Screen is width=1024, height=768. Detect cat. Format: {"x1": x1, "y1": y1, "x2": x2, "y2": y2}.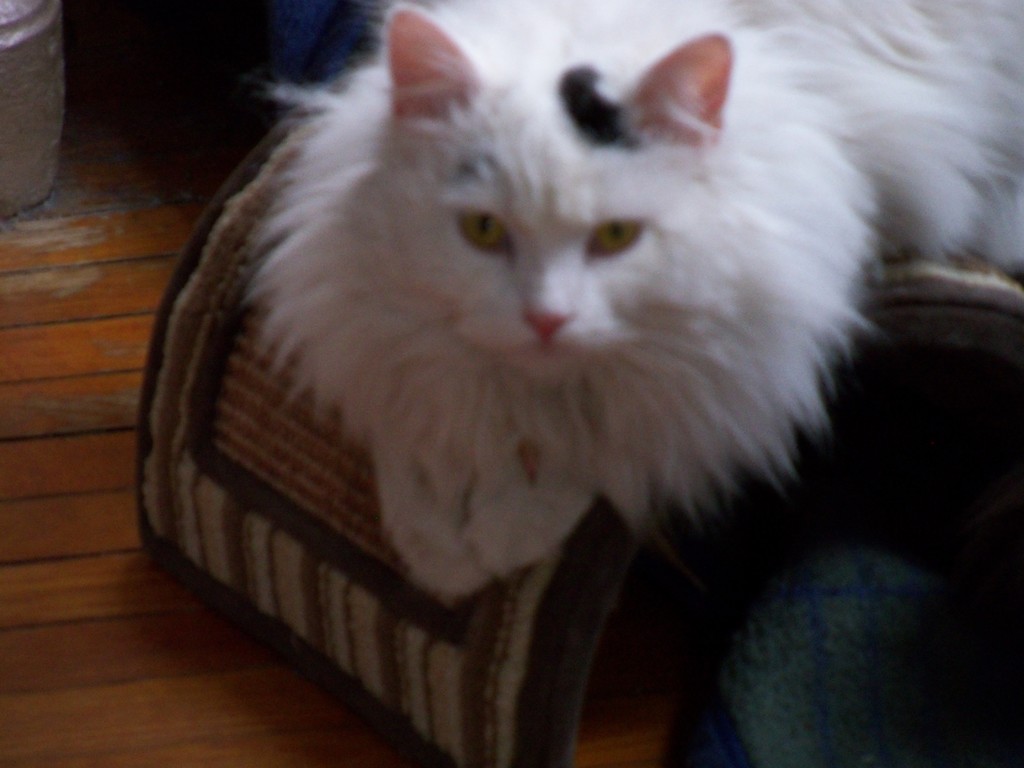
{"x1": 247, "y1": 0, "x2": 1023, "y2": 607}.
